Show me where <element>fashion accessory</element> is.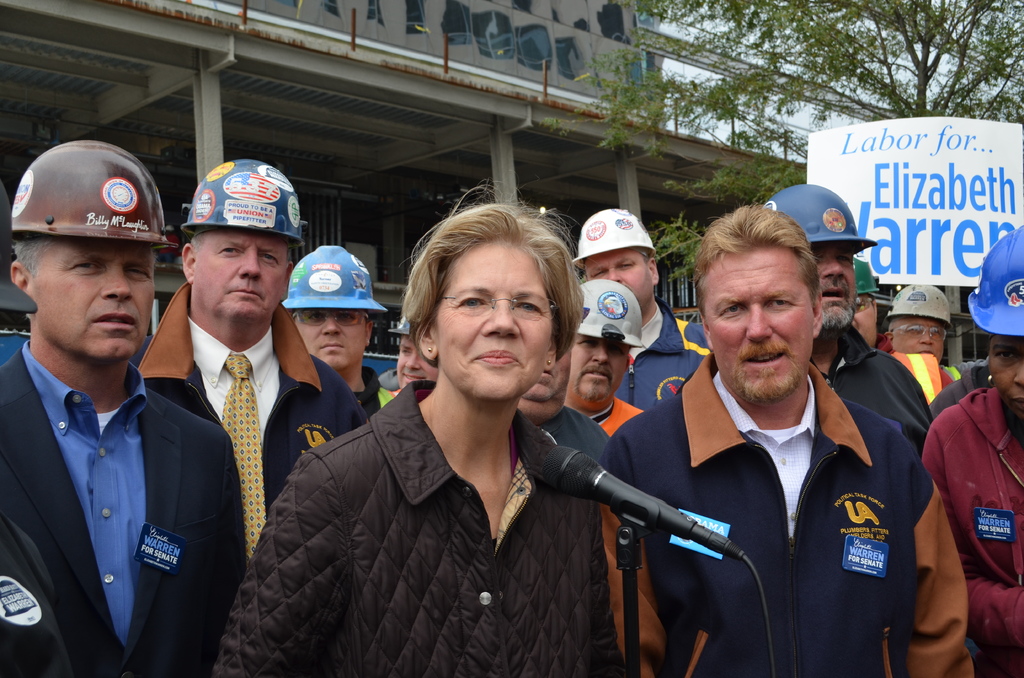
<element>fashion accessory</element> is at 543/359/552/368.
